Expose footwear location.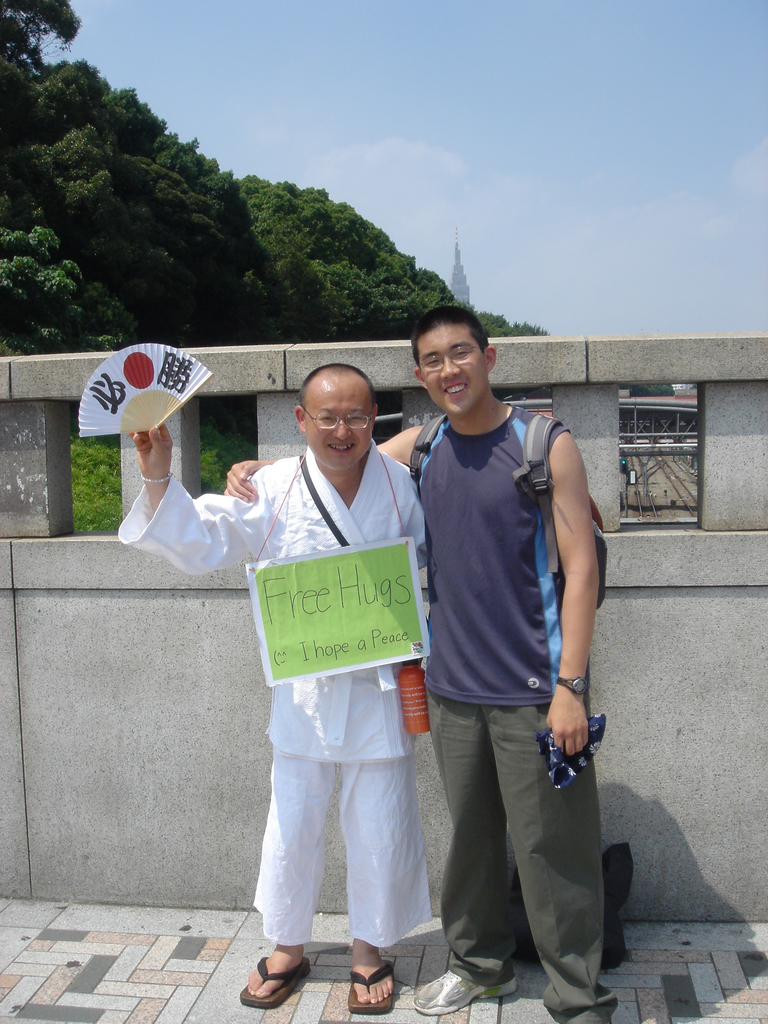
Exposed at box=[348, 959, 398, 1012].
